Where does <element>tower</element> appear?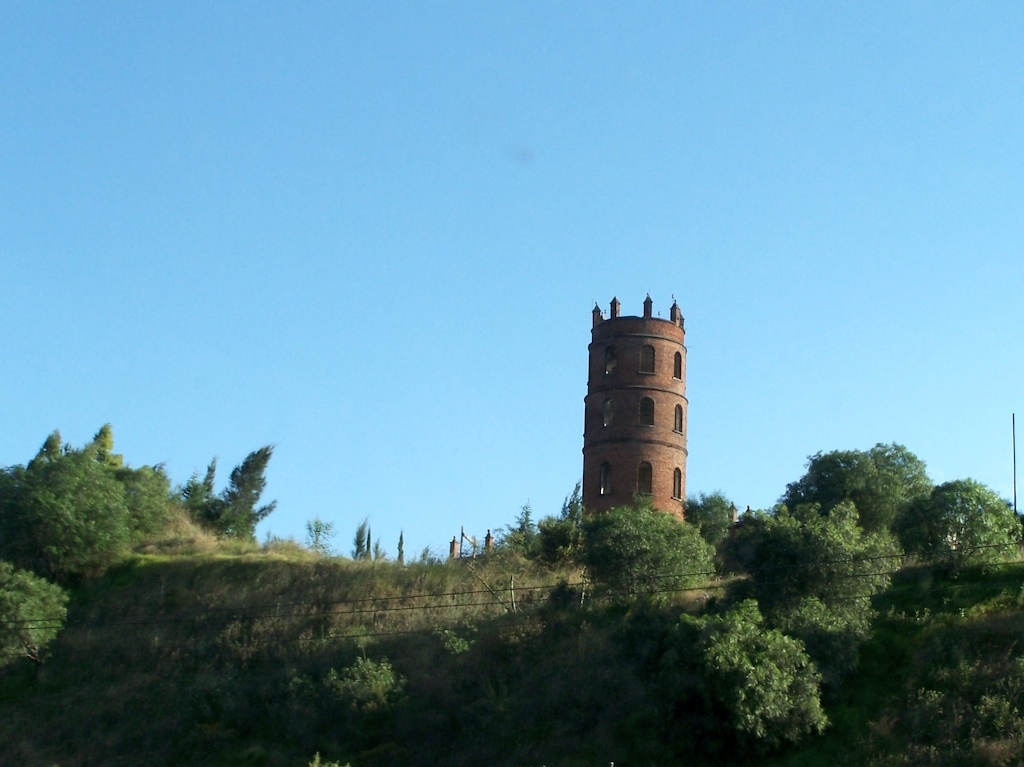
Appears at <bbox>557, 299, 706, 524</bbox>.
